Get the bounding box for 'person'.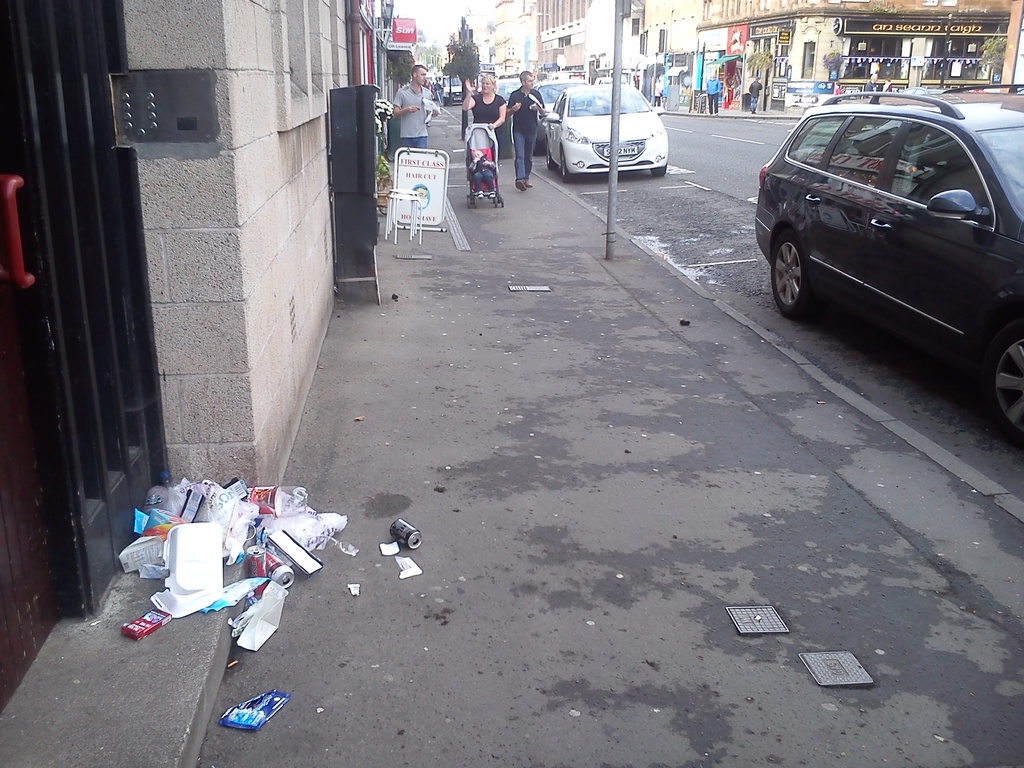
393:63:440:152.
